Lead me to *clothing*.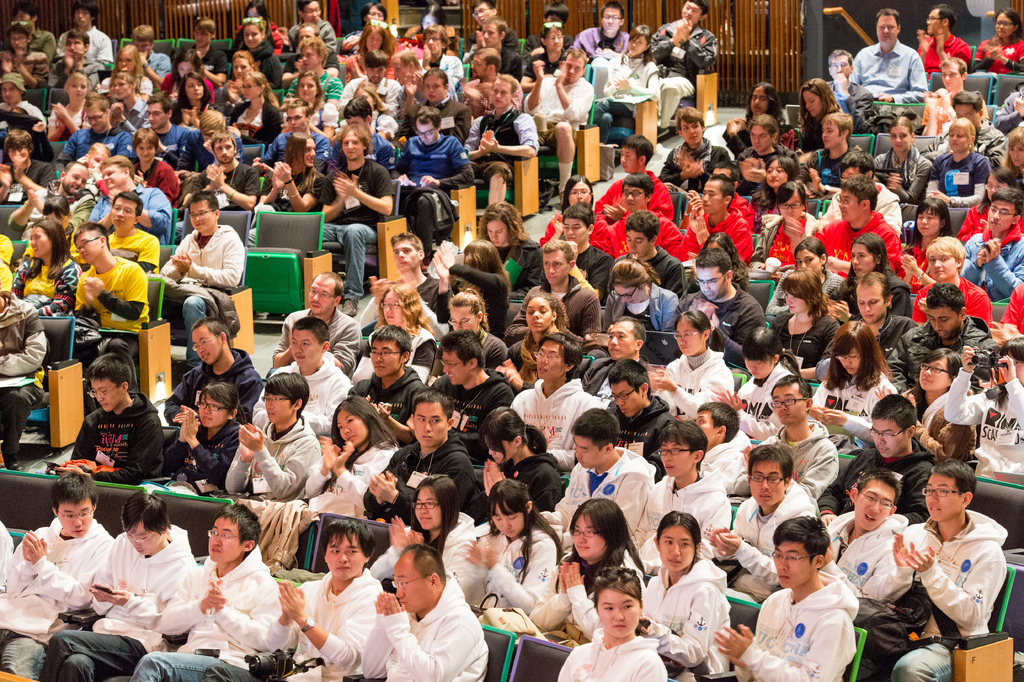
Lead to rect(948, 197, 1023, 238).
